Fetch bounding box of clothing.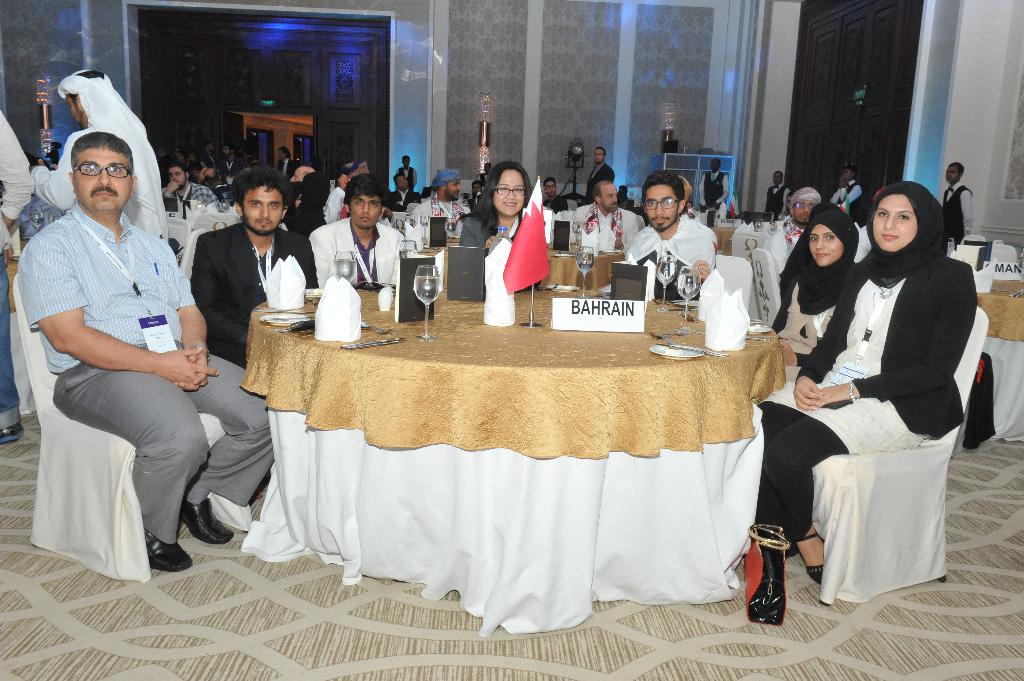
Bbox: {"left": 752, "top": 183, "right": 966, "bottom": 561}.
